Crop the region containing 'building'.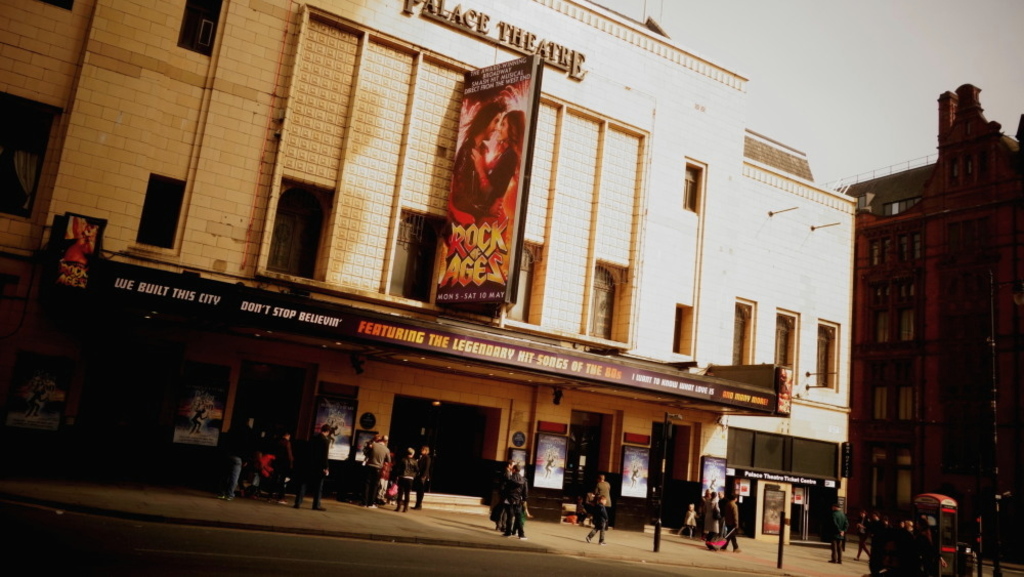
Crop region: <bbox>0, 0, 856, 513</bbox>.
